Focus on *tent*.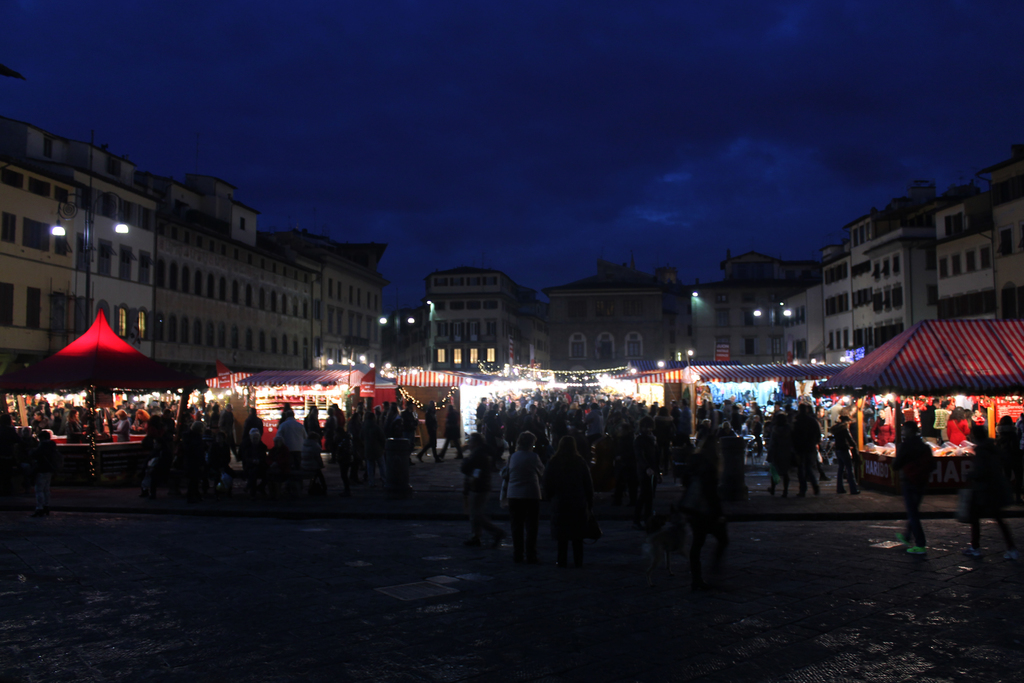
Focused at bbox=[224, 334, 794, 509].
